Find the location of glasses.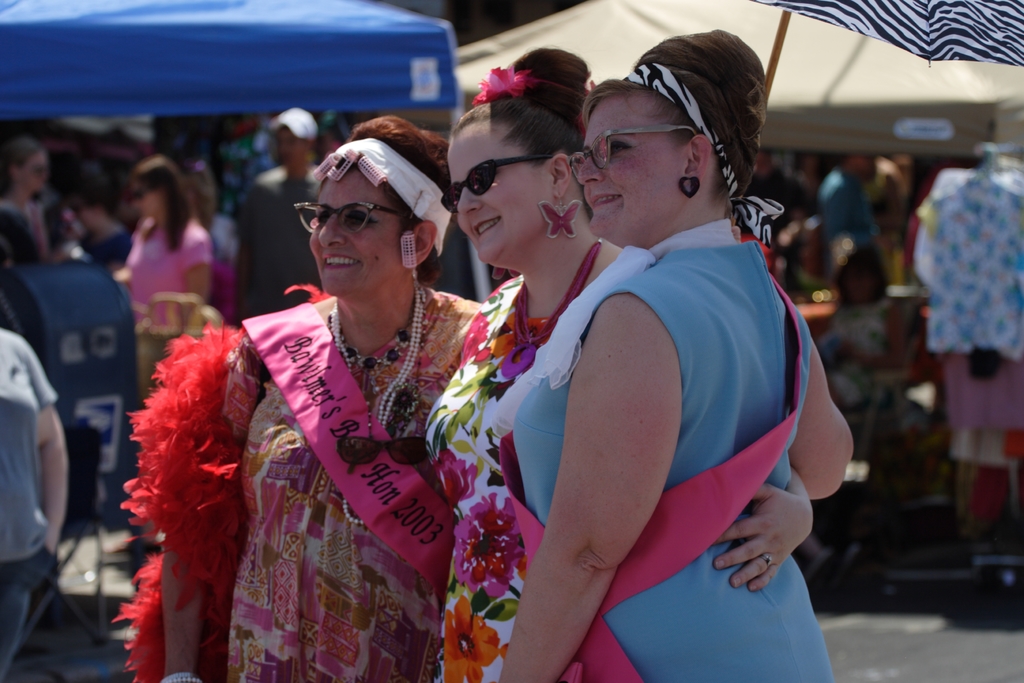
Location: left=566, top=127, right=699, bottom=181.
